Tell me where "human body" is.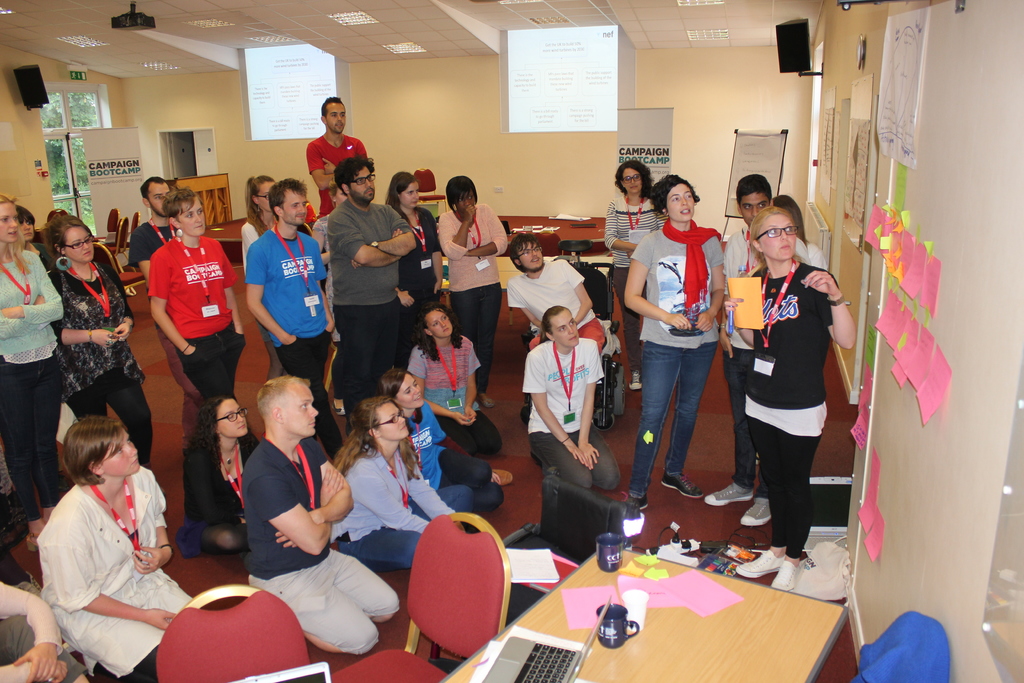
"human body" is at box=[57, 216, 148, 463].
